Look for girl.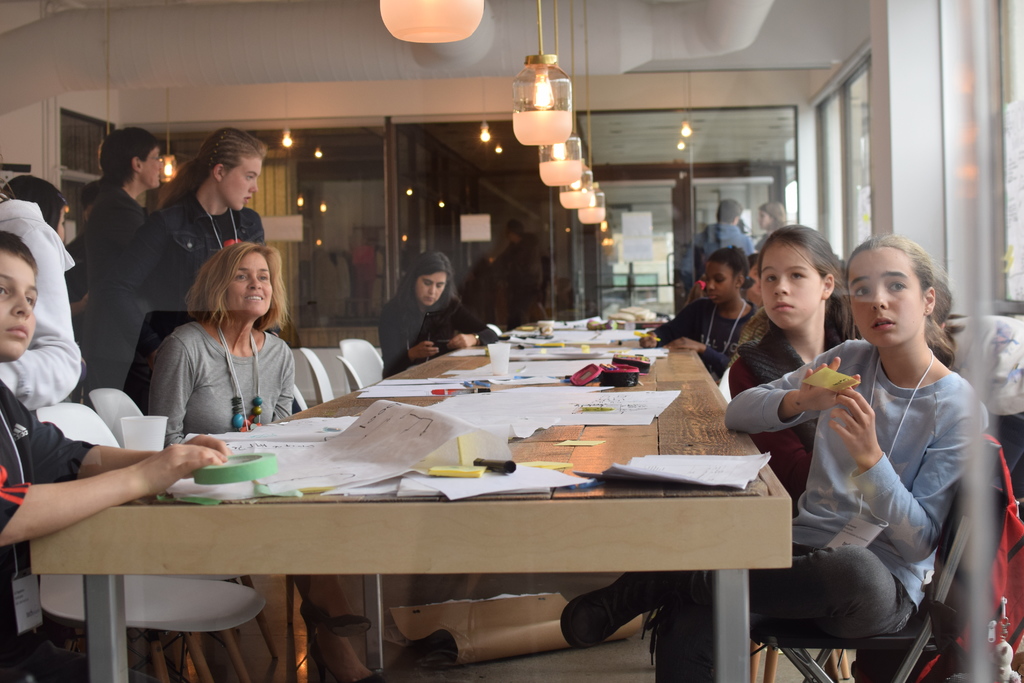
Found: (left=640, top=241, right=762, bottom=386).
